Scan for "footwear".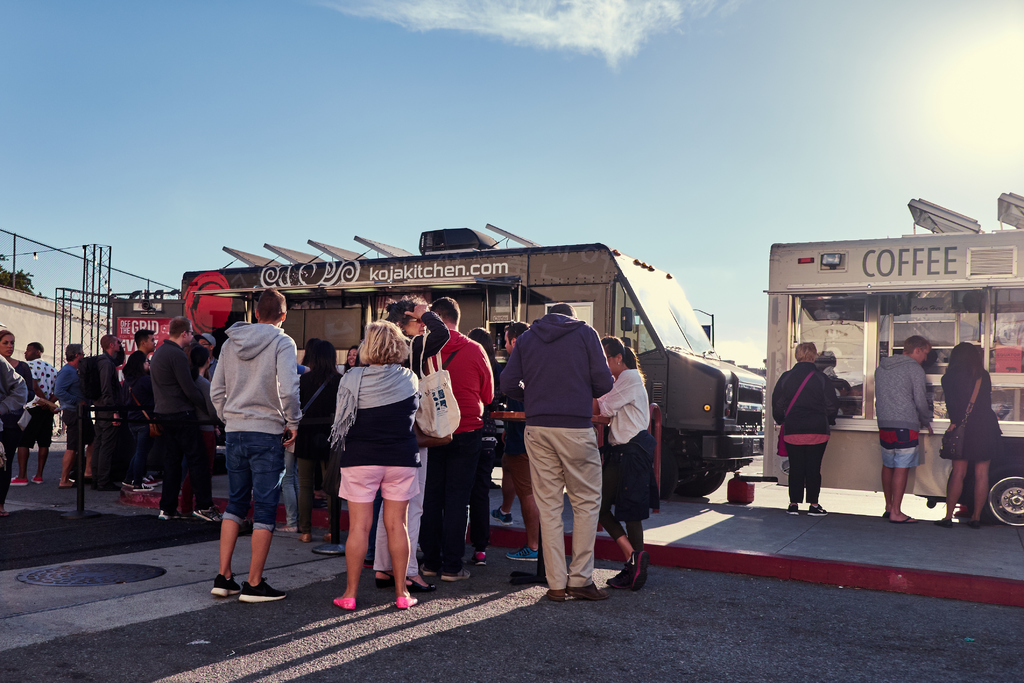
Scan result: [left=207, top=575, right=243, bottom=598].
